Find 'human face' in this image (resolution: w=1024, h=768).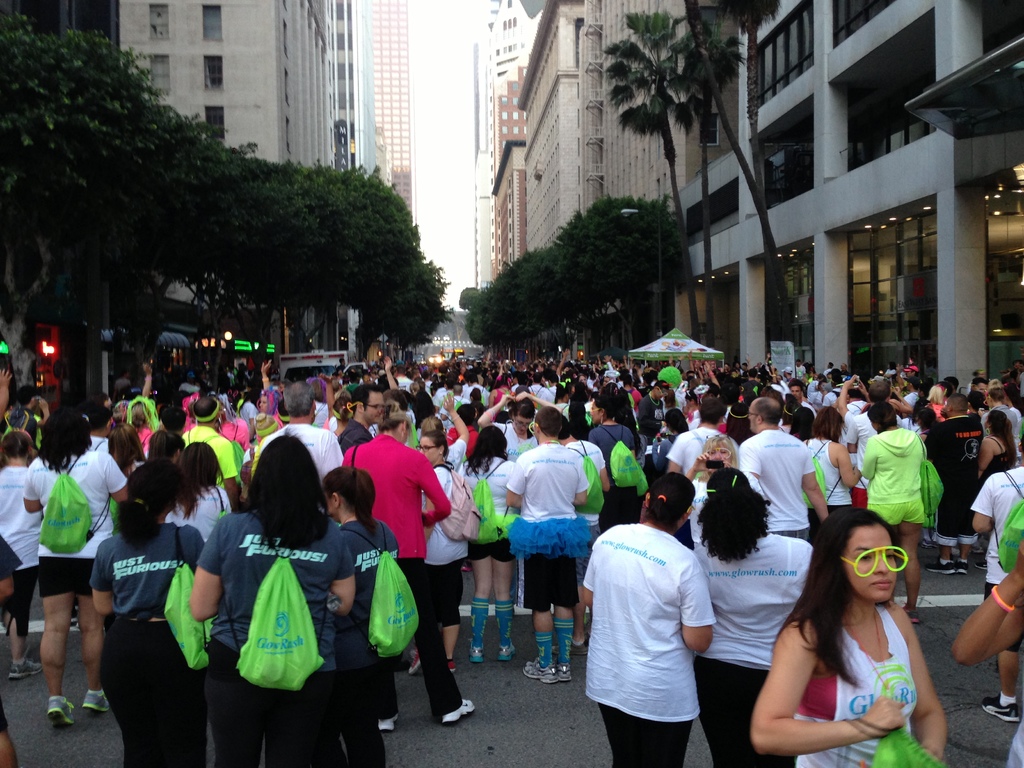
box=[843, 526, 898, 605].
